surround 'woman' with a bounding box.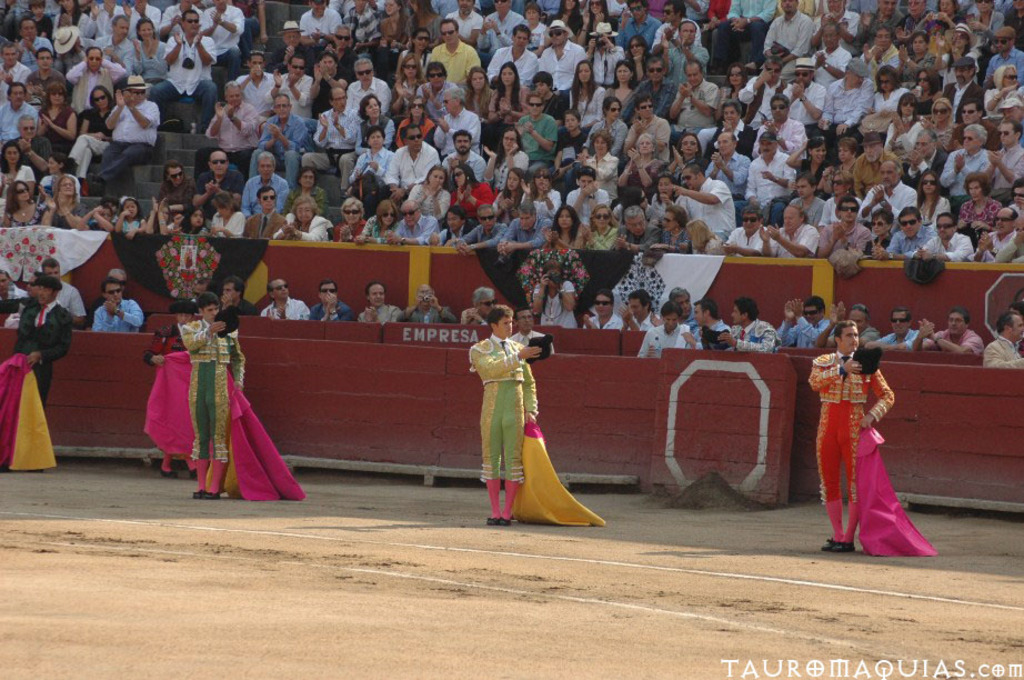
bbox=(349, 123, 392, 179).
